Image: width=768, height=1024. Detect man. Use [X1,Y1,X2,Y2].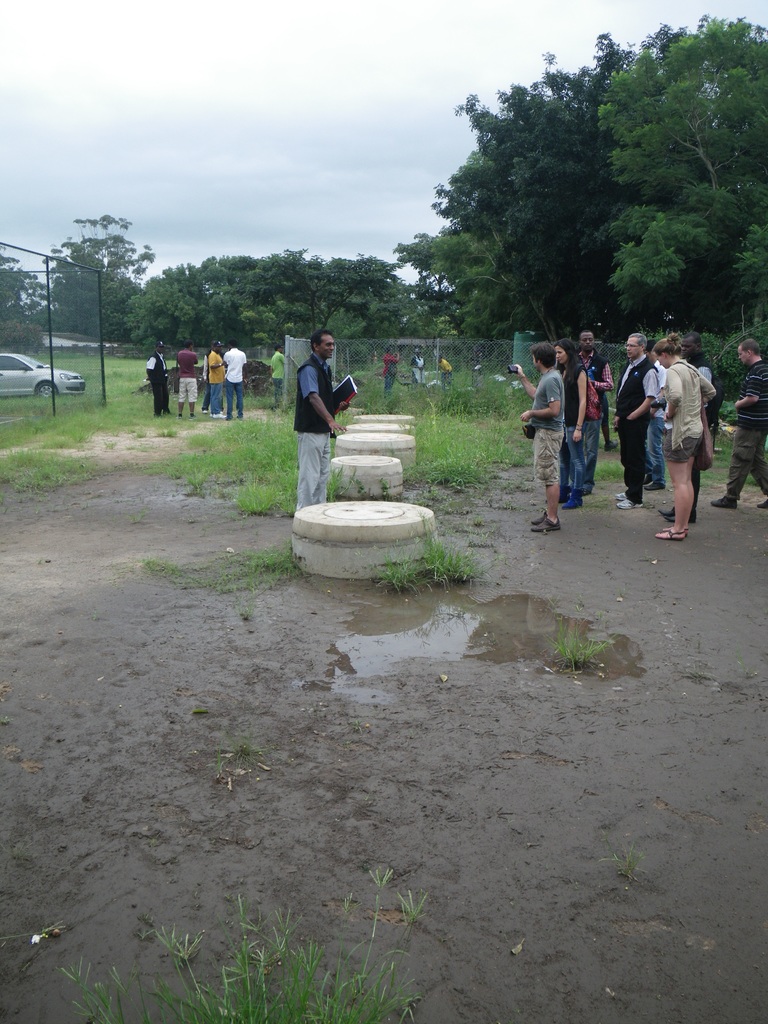
[445,357,448,383].
